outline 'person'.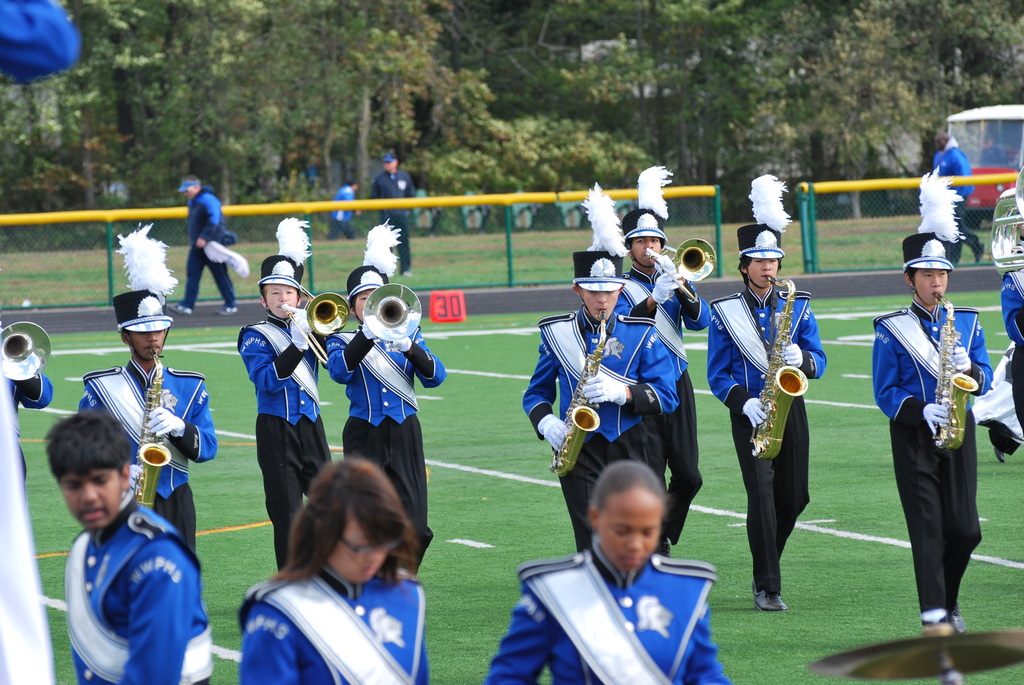
Outline: (x1=236, y1=448, x2=434, y2=684).
